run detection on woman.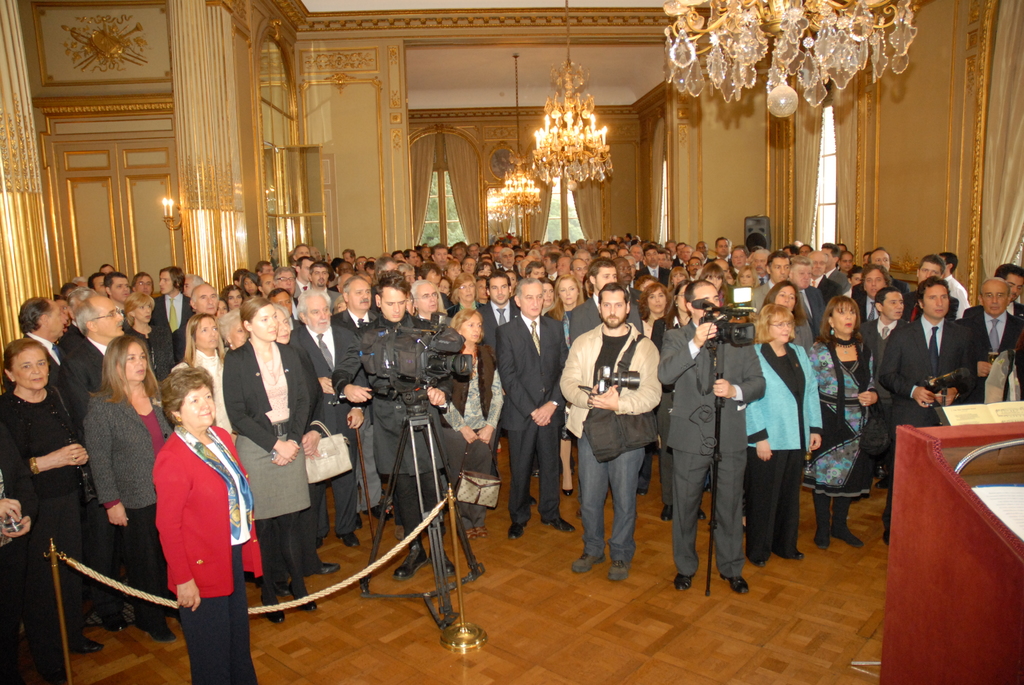
Result: region(763, 282, 810, 340).
